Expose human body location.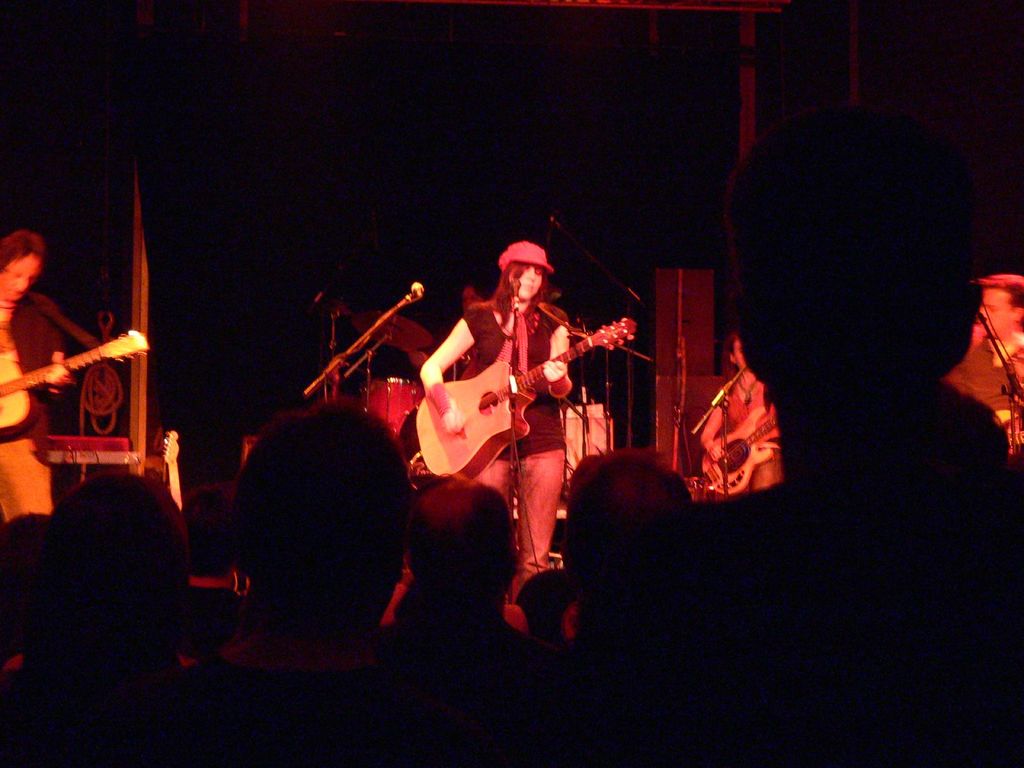
Exposed at [0,229,60,531].
